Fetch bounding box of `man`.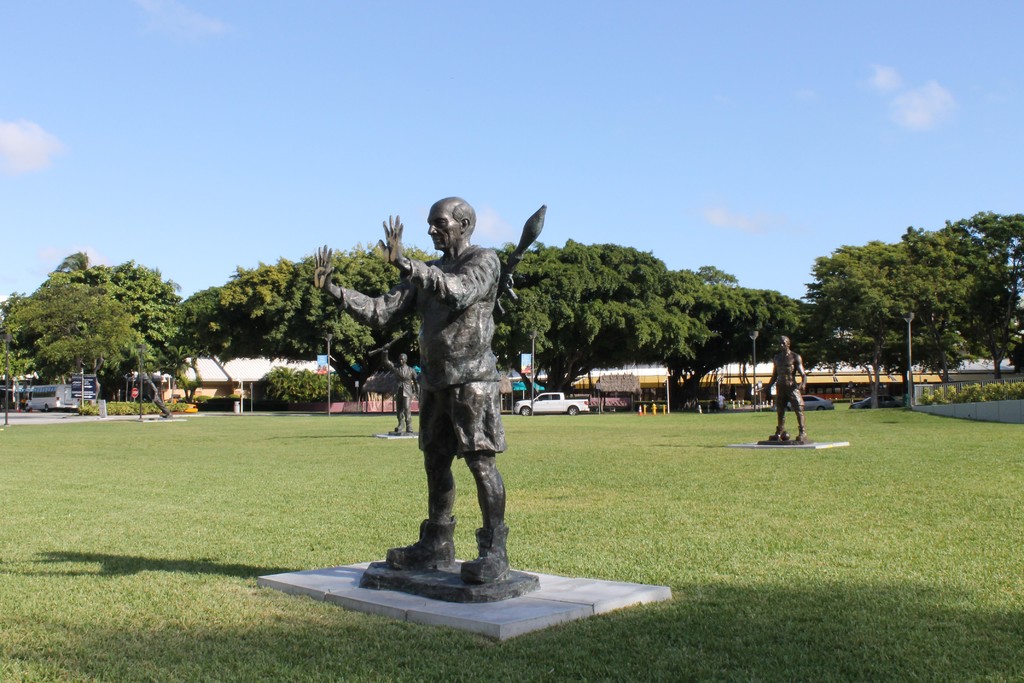
Bbox: detection(383, 347, 419, 432).
